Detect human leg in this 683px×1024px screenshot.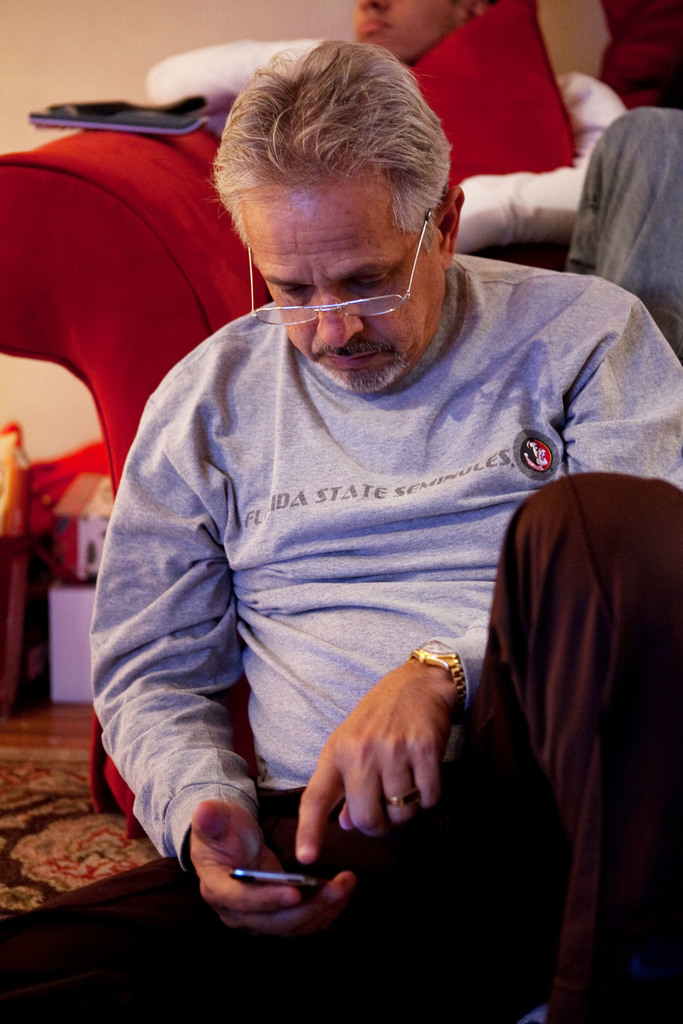
Detection: 435:467:682:1023.
